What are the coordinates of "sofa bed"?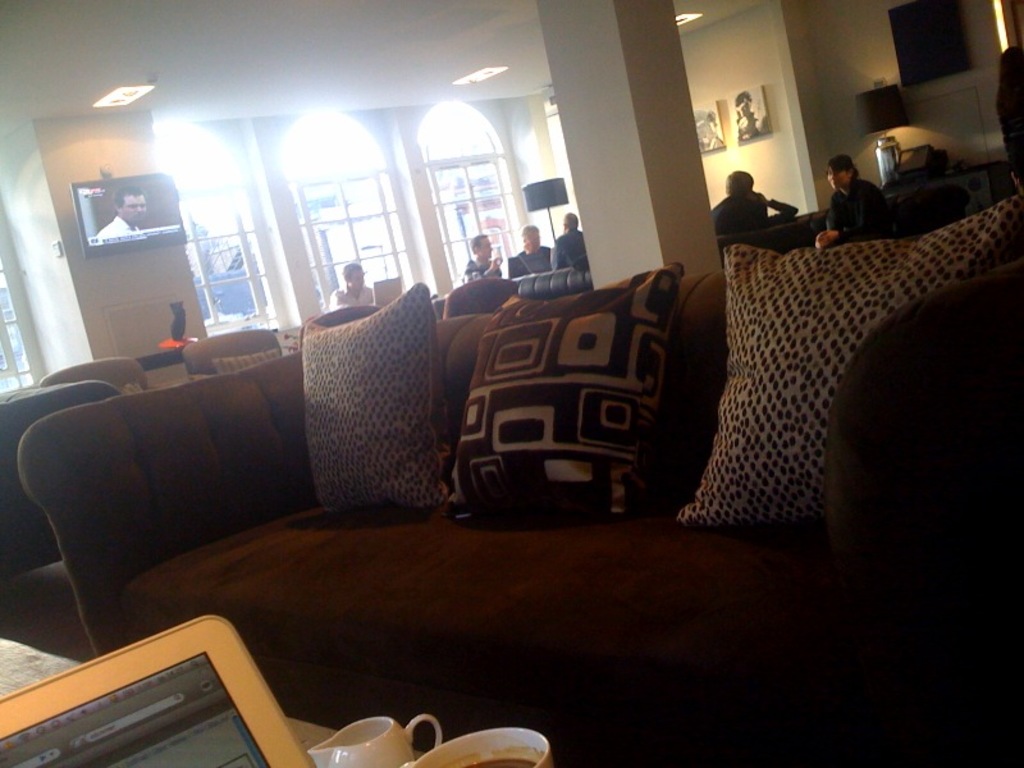
left=15, top=192, right=1023, bottom=765.
